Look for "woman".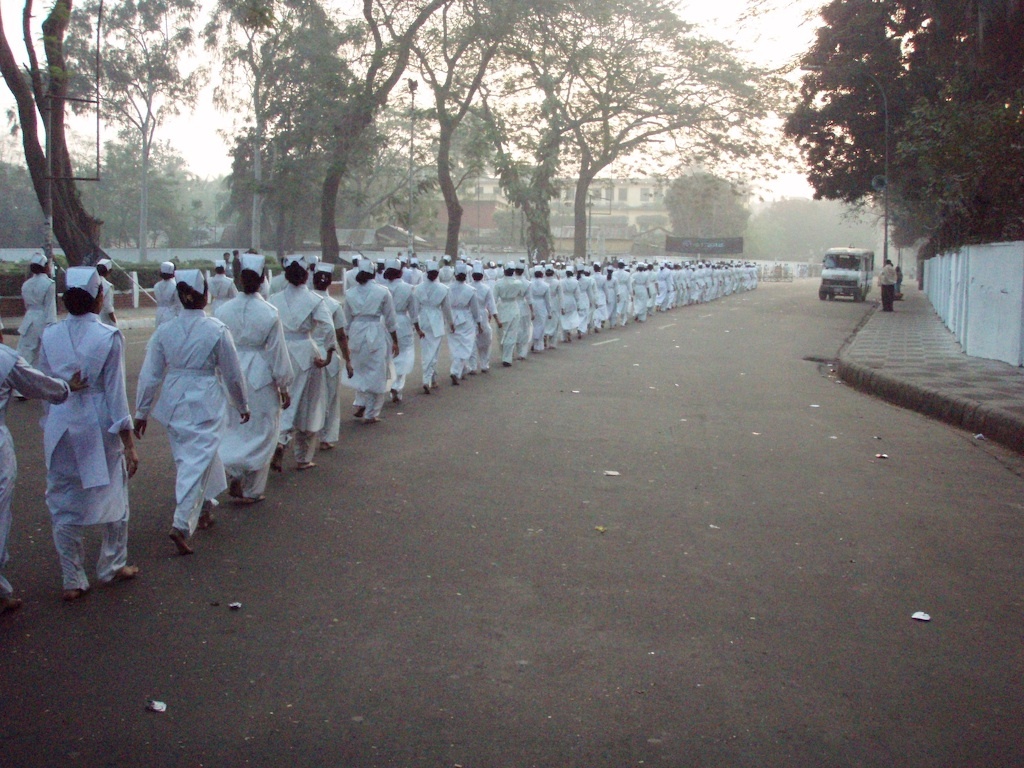
Found: BBox(35, 265, 144, 606).
